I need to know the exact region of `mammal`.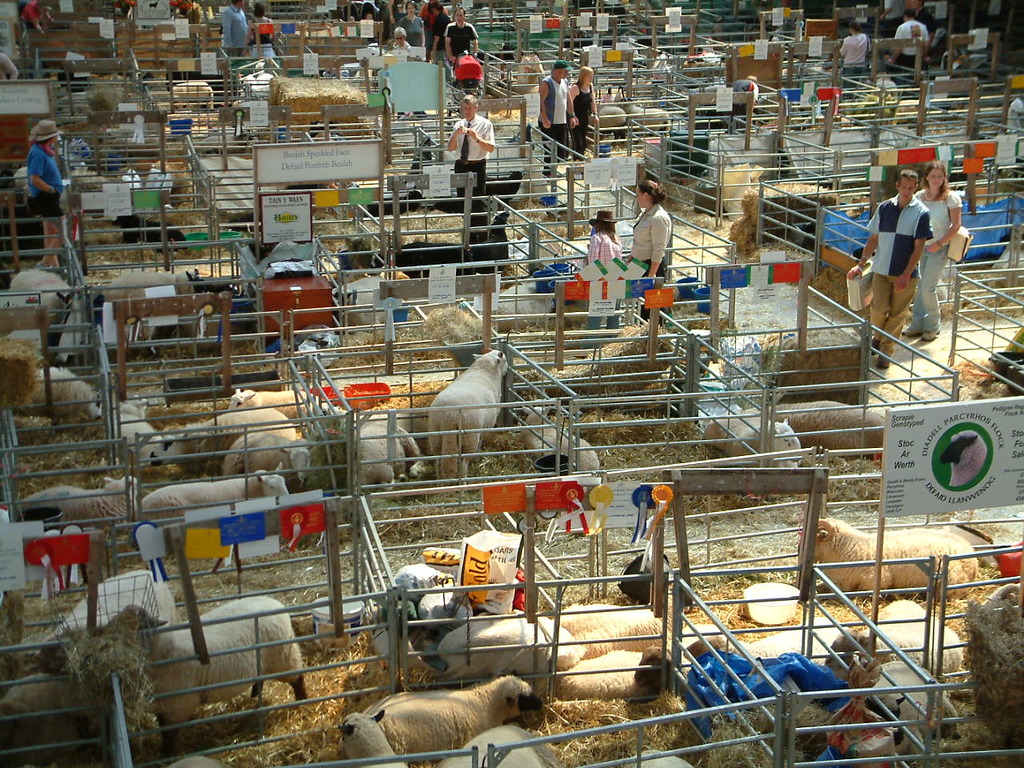
Region: l=709, t=411, r=807, b=474.
